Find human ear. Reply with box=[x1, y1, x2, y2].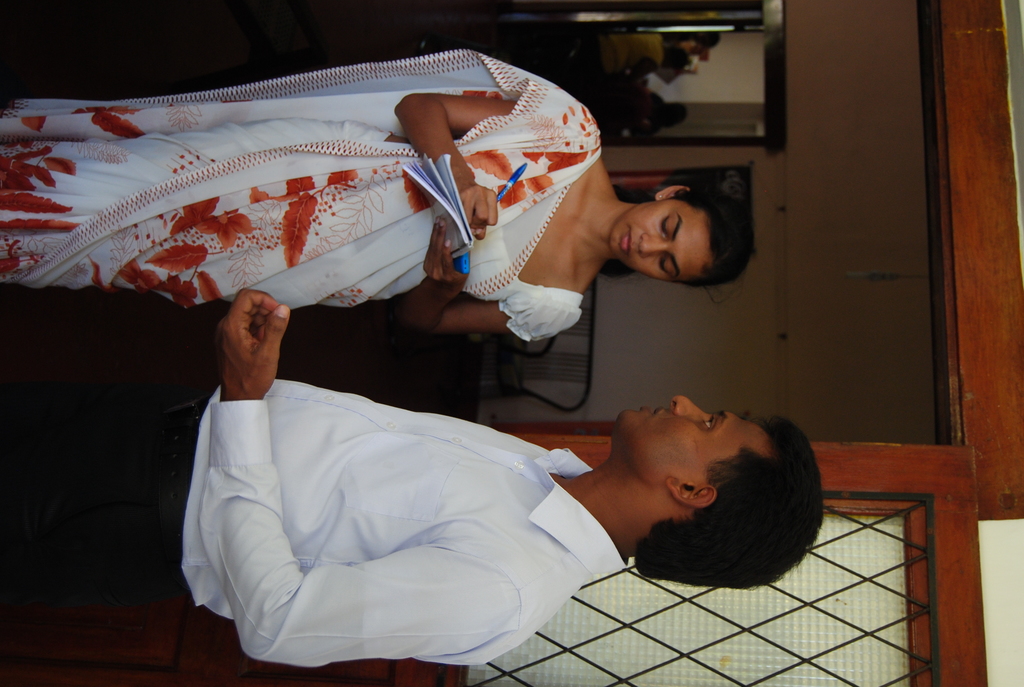
box=[653, 182, 686, 202].
